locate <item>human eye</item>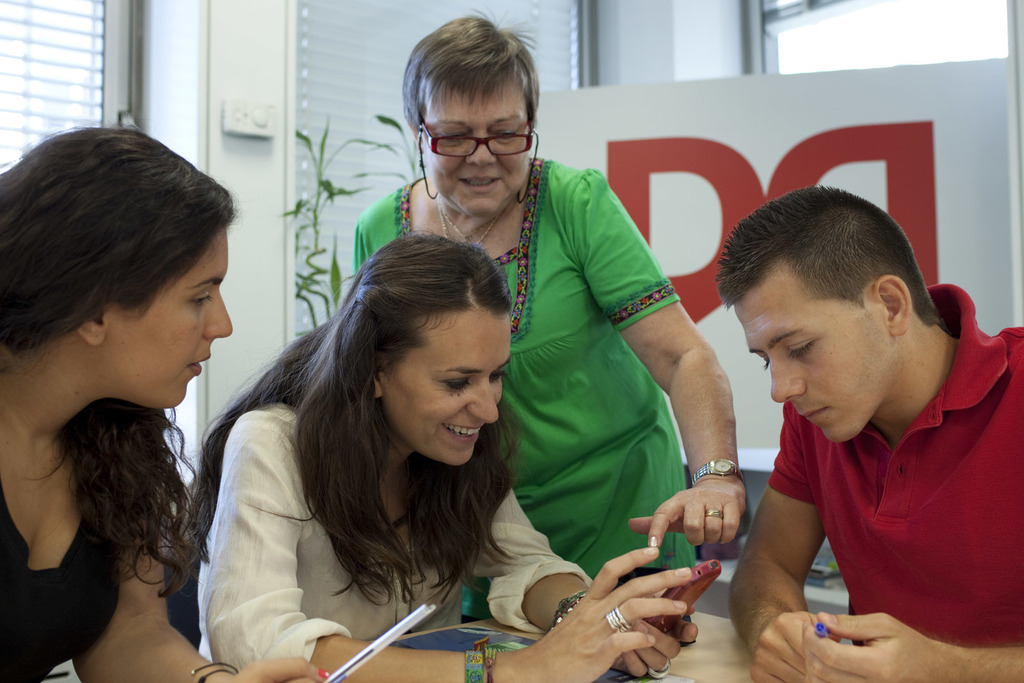
x1=435 y1=129 x2=474 y2=147
